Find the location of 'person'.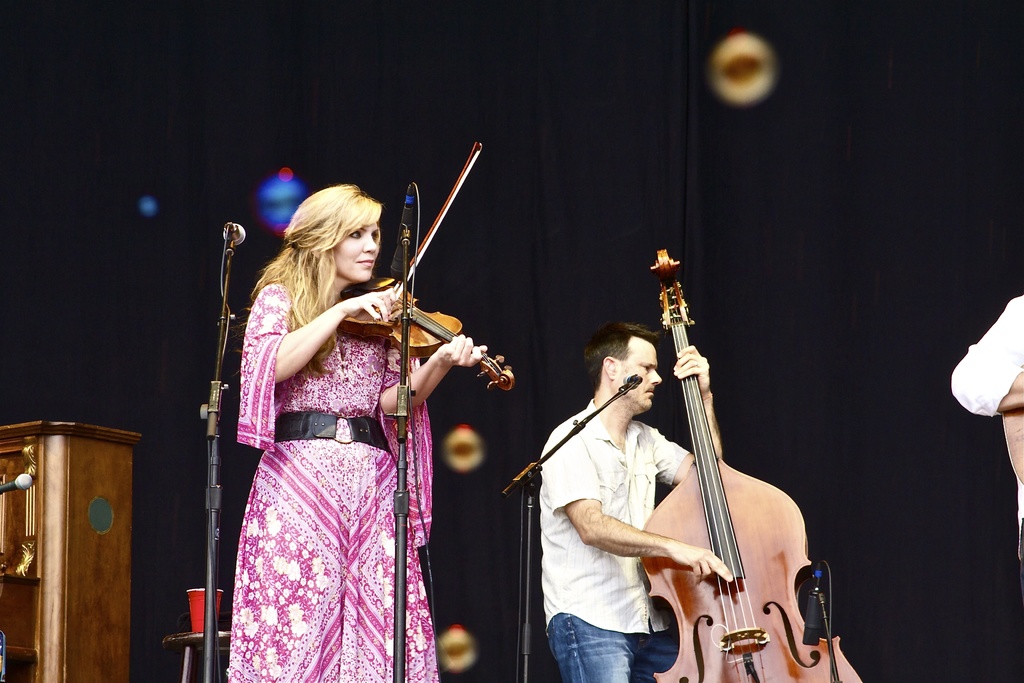
Location: [left=947, top=284, right=1023, bottom=557].
